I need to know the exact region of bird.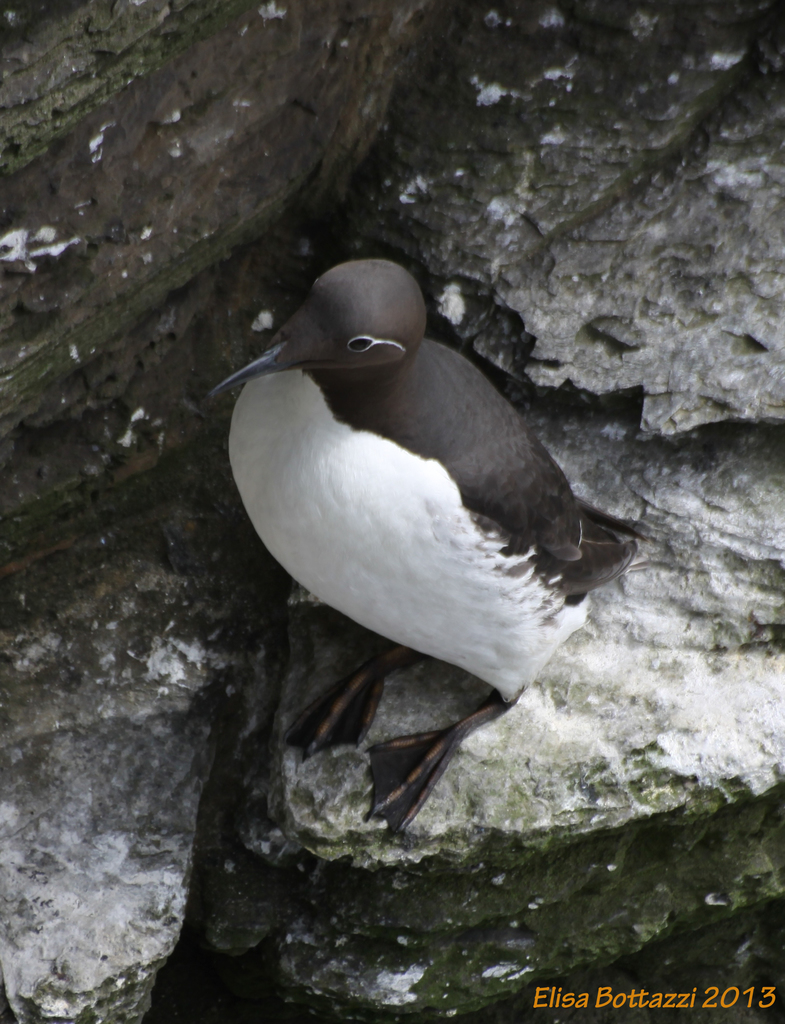
Region: 205,233,651,804.
